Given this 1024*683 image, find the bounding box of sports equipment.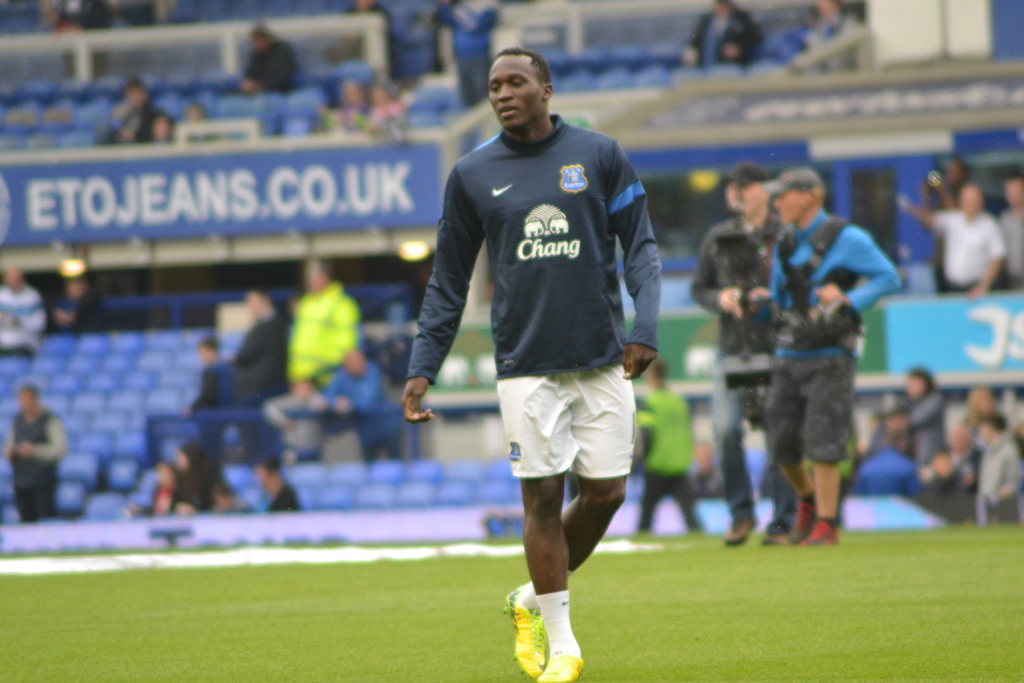
{"x1": 804, "y1": 518, "x2": 841, "y2": 544}.
